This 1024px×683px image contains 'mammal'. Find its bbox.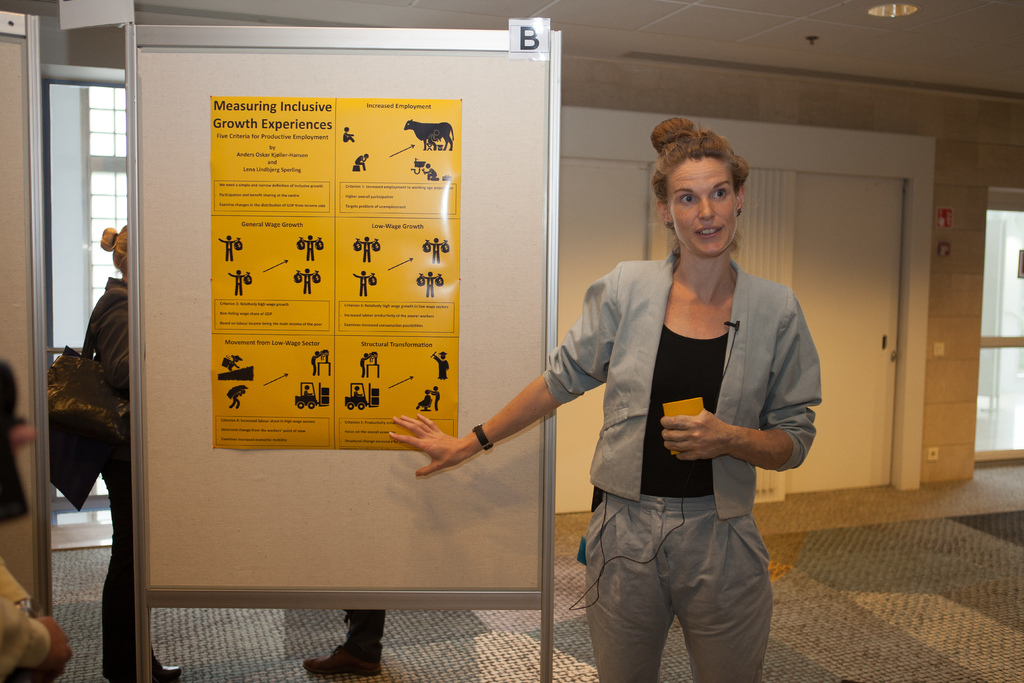
pyautogui.locateOnScreen(303, 604, 388, 677).
